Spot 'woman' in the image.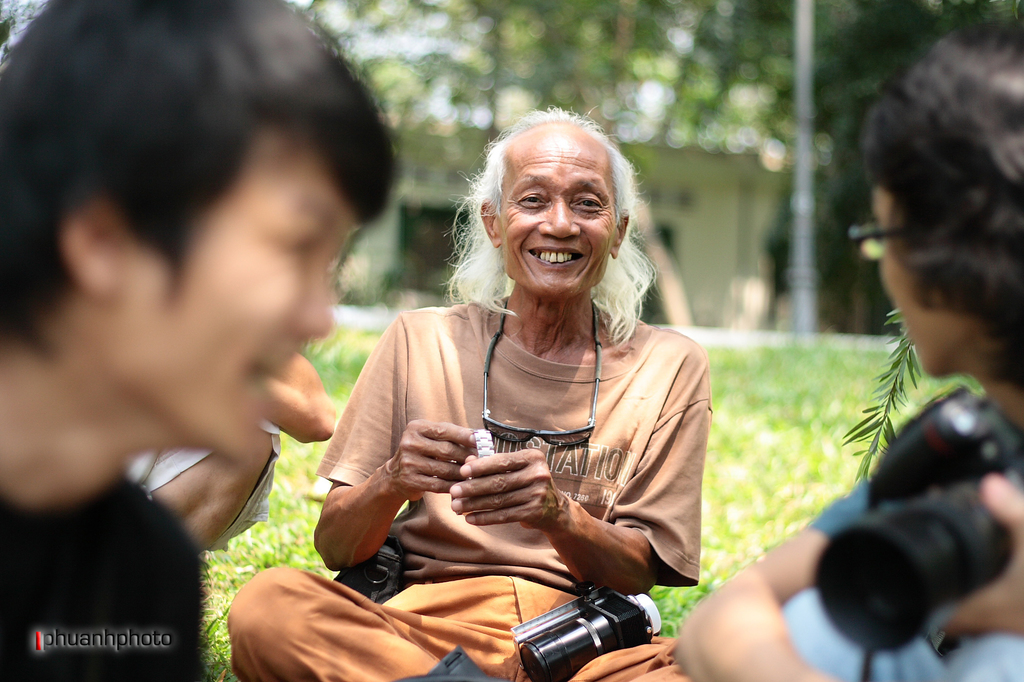
'woman' found at locate(666, 28, 1023, 681).
